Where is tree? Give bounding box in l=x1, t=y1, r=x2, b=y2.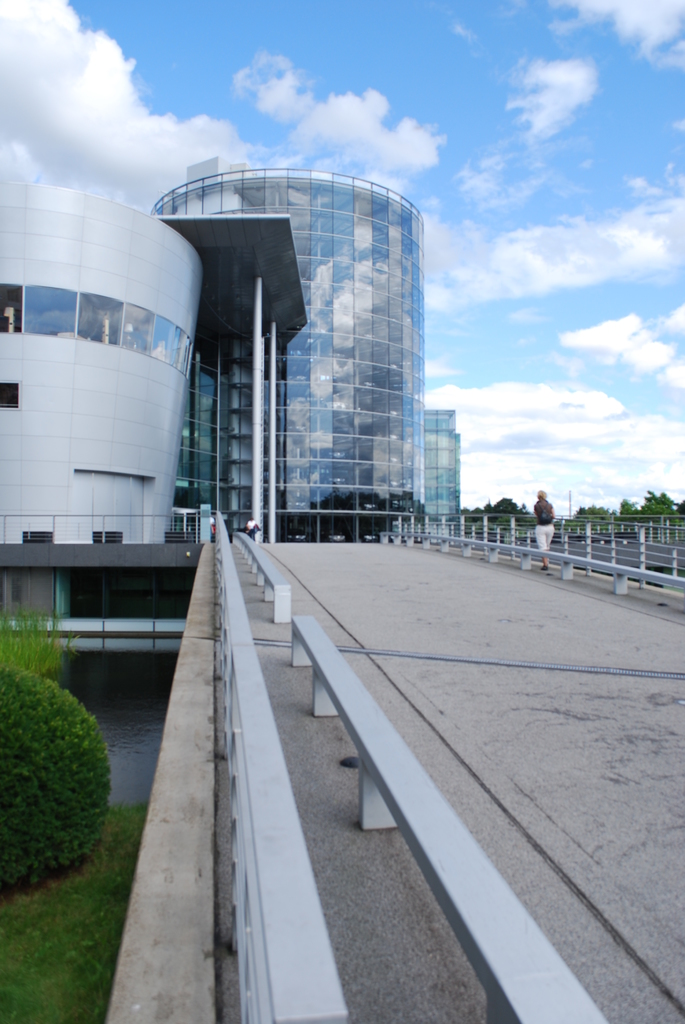
l=577, t=493, r=679, b=540.
